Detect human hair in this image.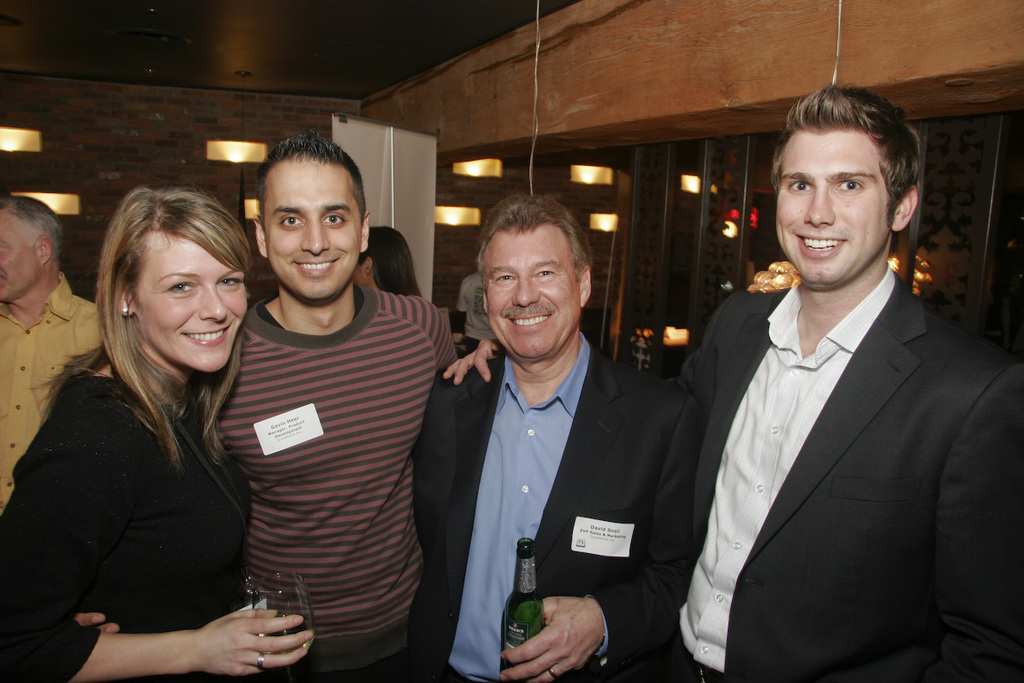
Detection: {"left": 475, "top": 185, "right": 602, "bottom": 293}.
